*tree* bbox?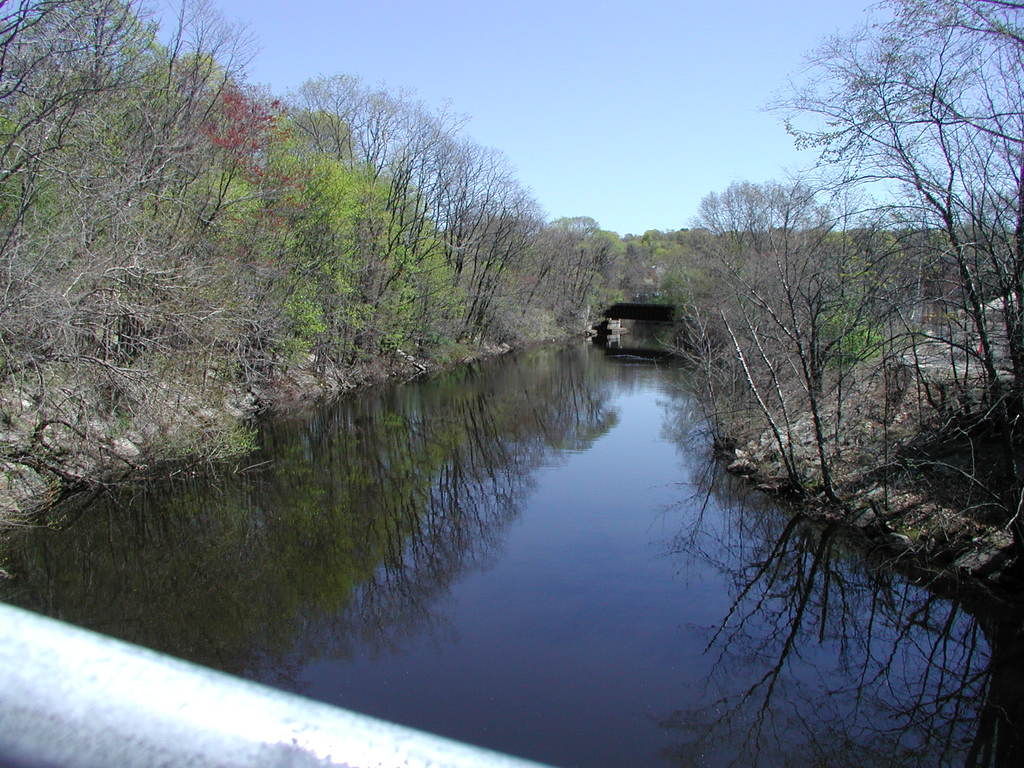
left=685, top=166, right=852, bottom=504
